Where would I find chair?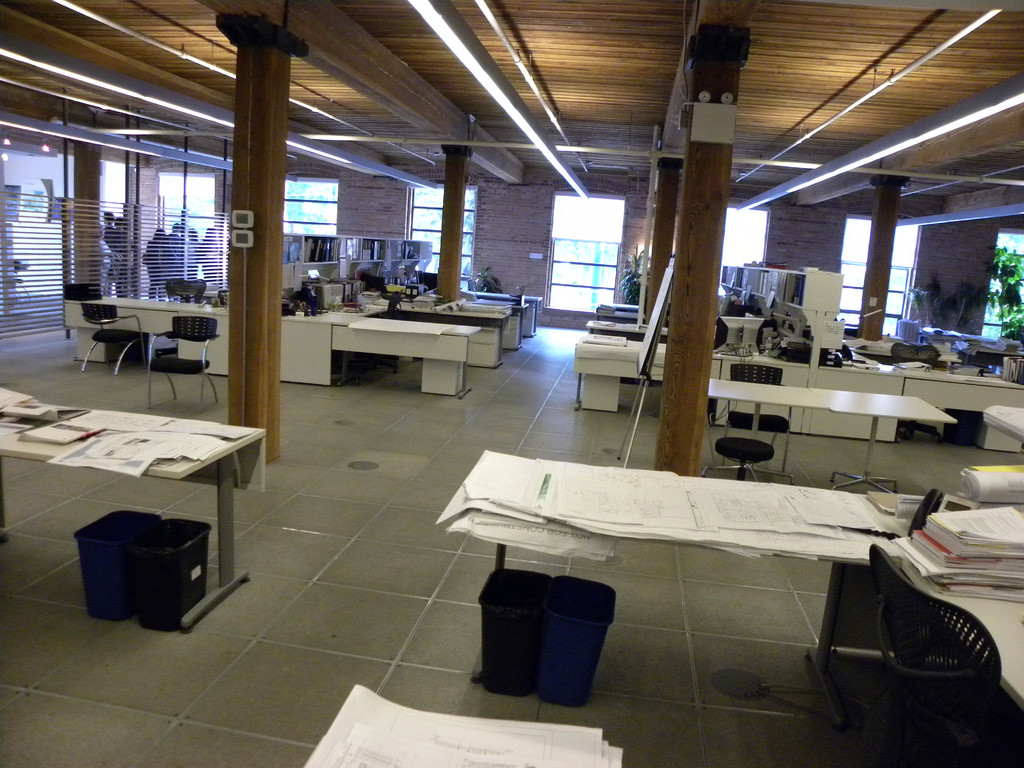
At detection(145, 311, 209, 412).
